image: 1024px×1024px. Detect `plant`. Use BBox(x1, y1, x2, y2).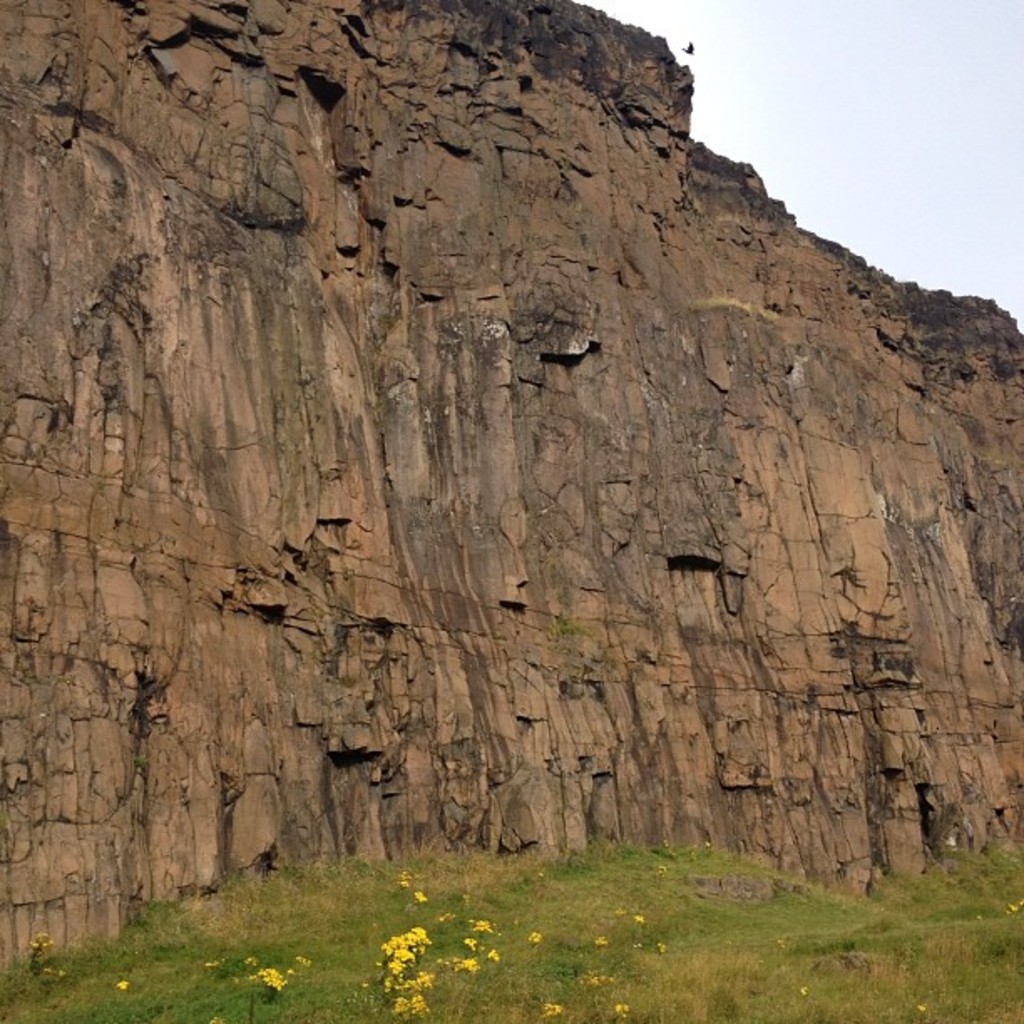
BBox(22, 930, 57, 994).
